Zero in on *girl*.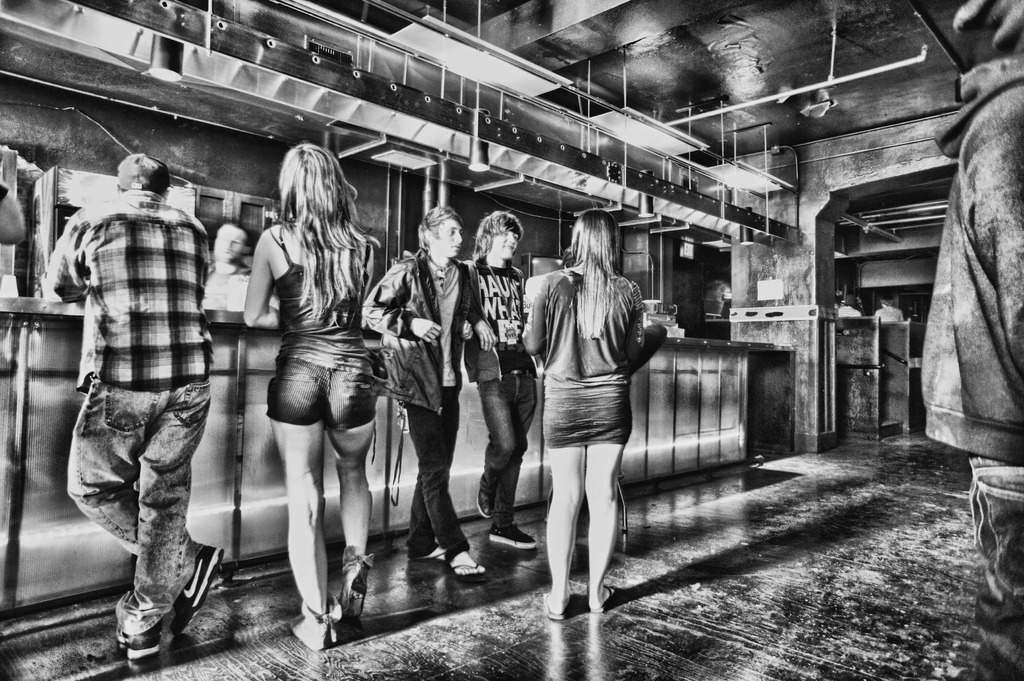
Zeroed in: <box>518,207,668,618</box>.
